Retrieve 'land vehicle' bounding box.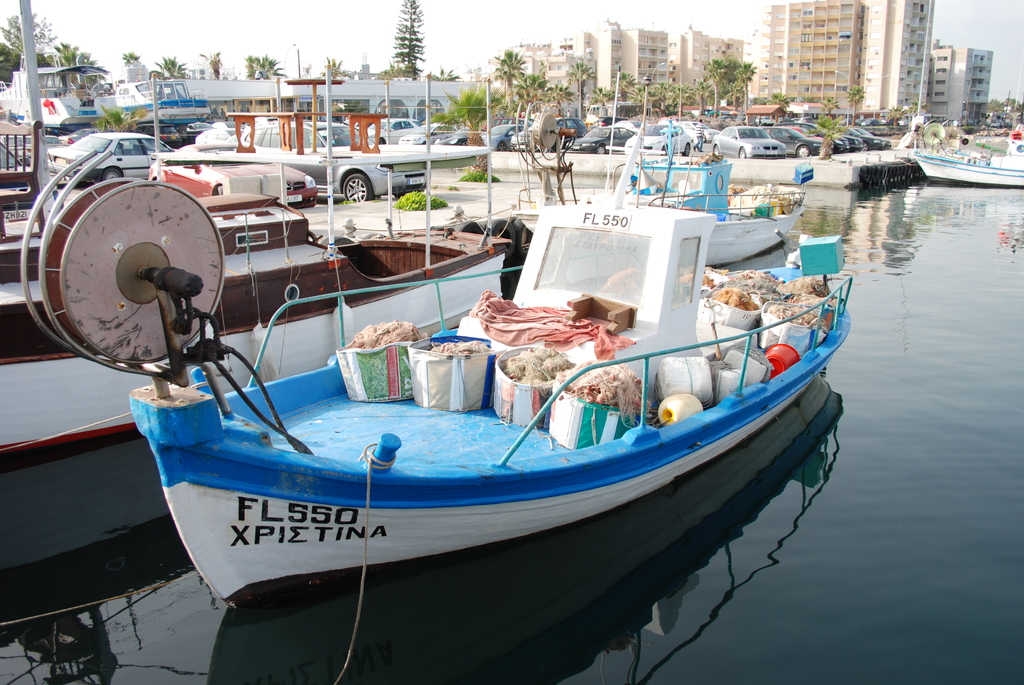
Bounding box: (872,130,893,143).
